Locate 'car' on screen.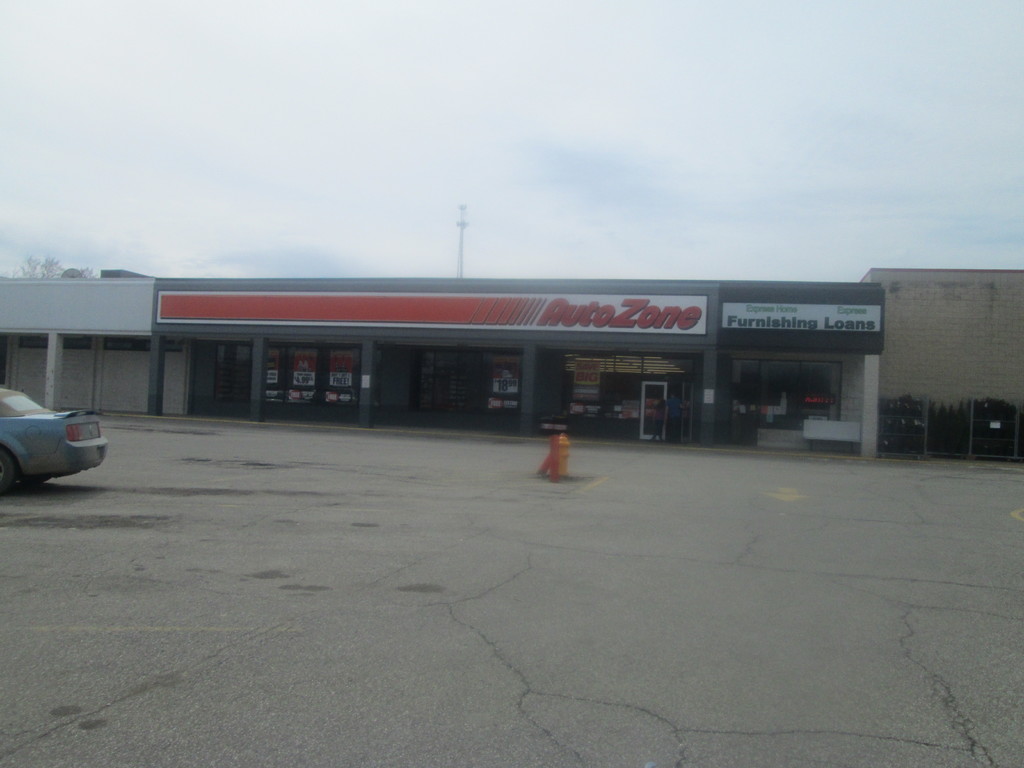
On screen at [0,390,95,487].
